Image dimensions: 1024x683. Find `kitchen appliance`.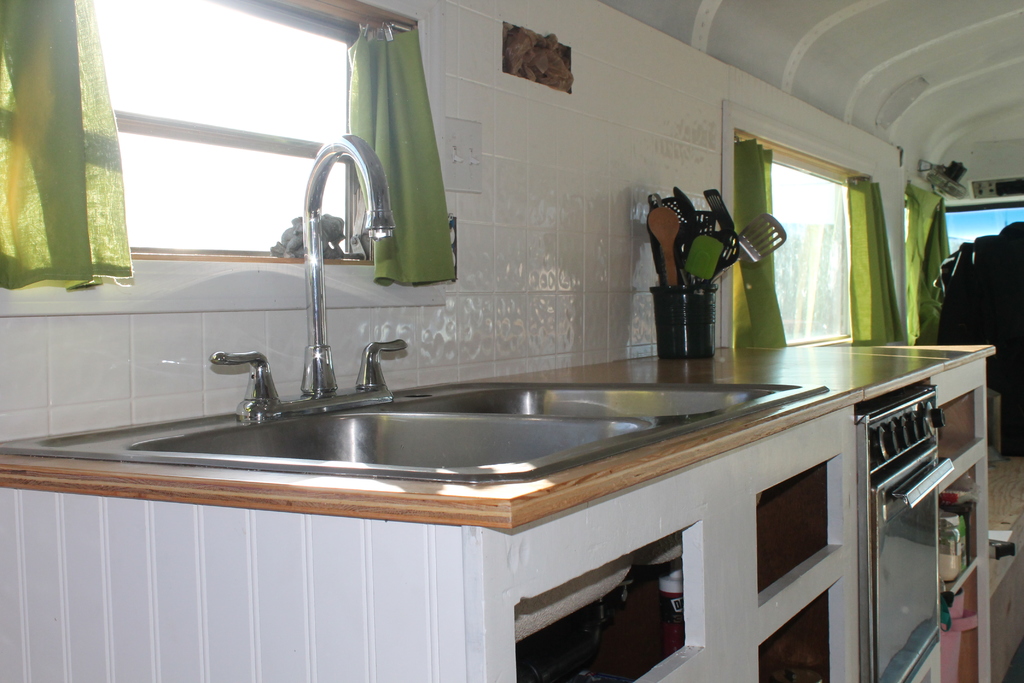
crop(696, 183, 740, 254).
